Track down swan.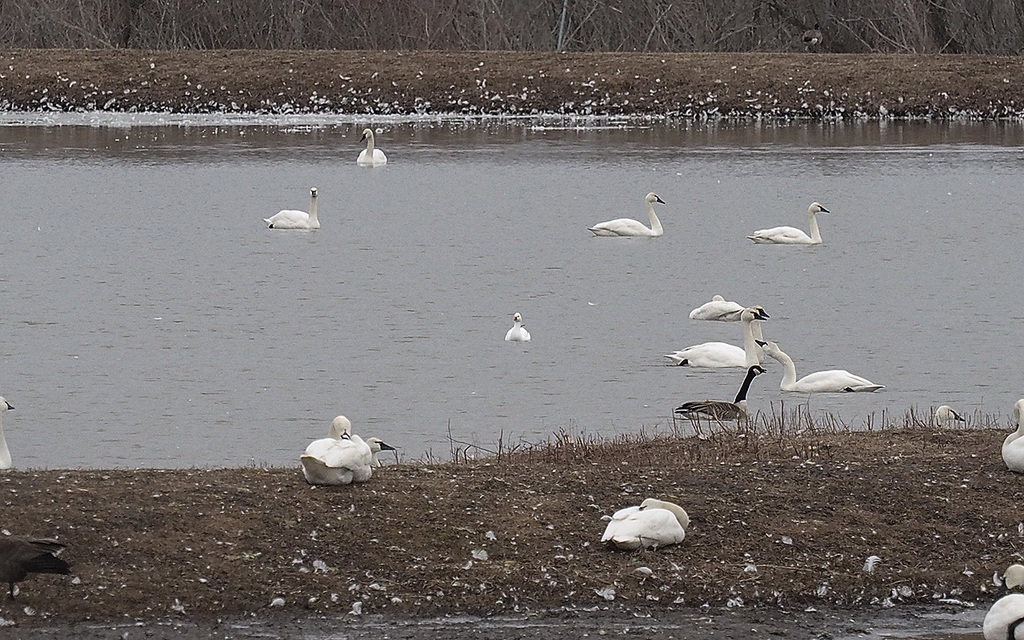
Tracked to (671,309,767,367).
